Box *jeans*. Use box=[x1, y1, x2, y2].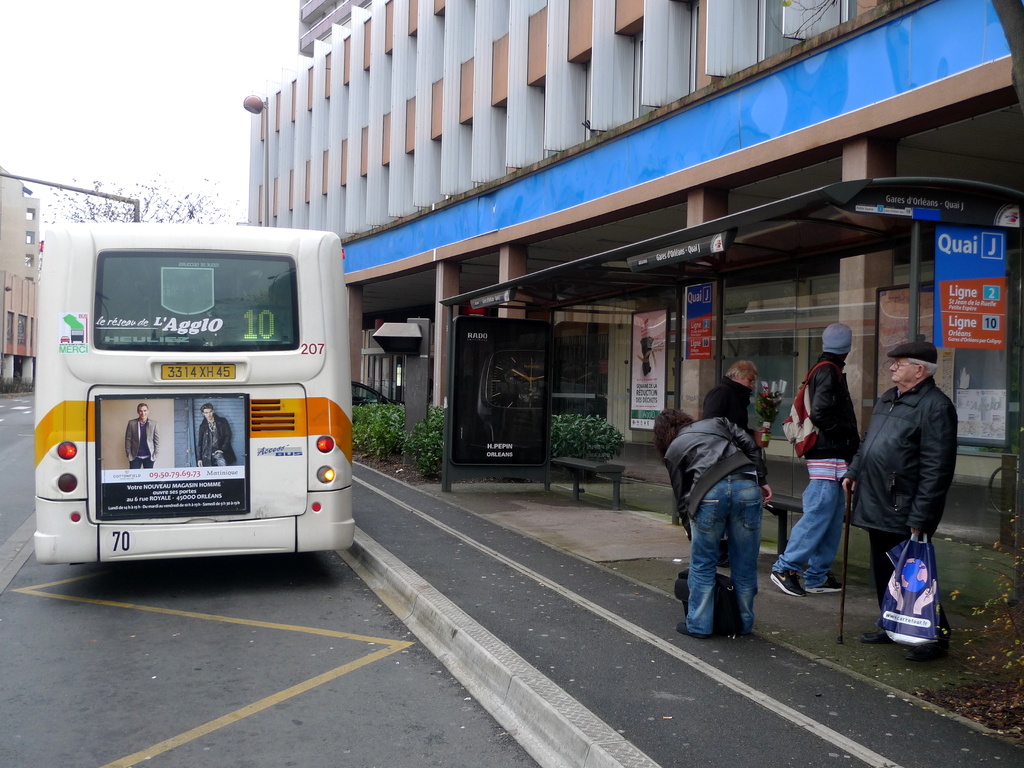
box=[771, 477, 848, 590].
